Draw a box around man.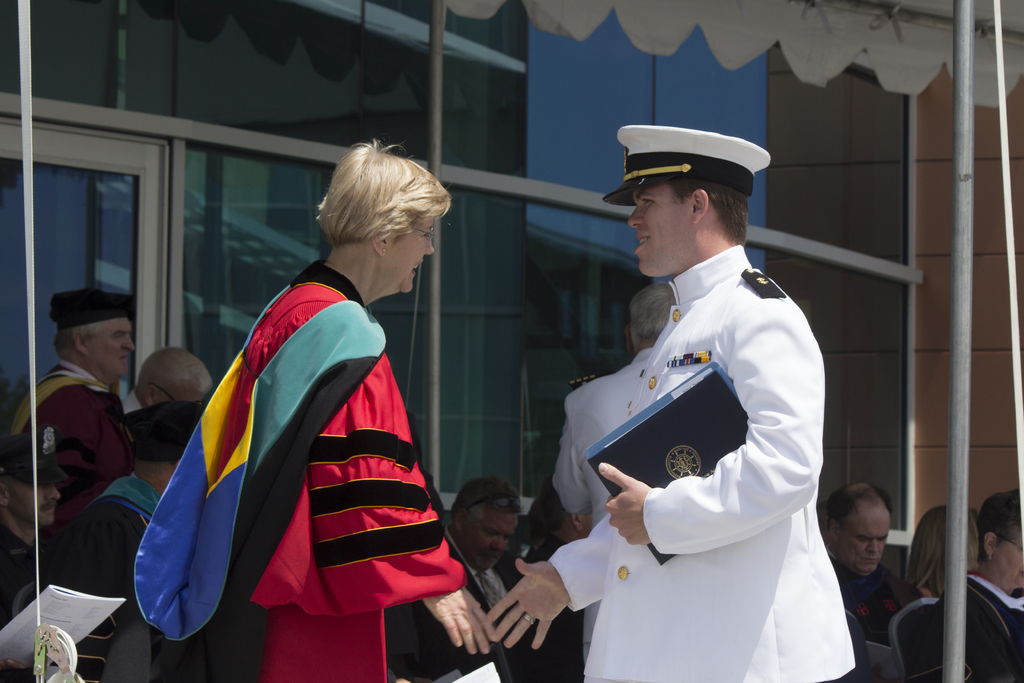
{"x1": 0, "y1": 423, "x2": 72, "y2": 621}.
